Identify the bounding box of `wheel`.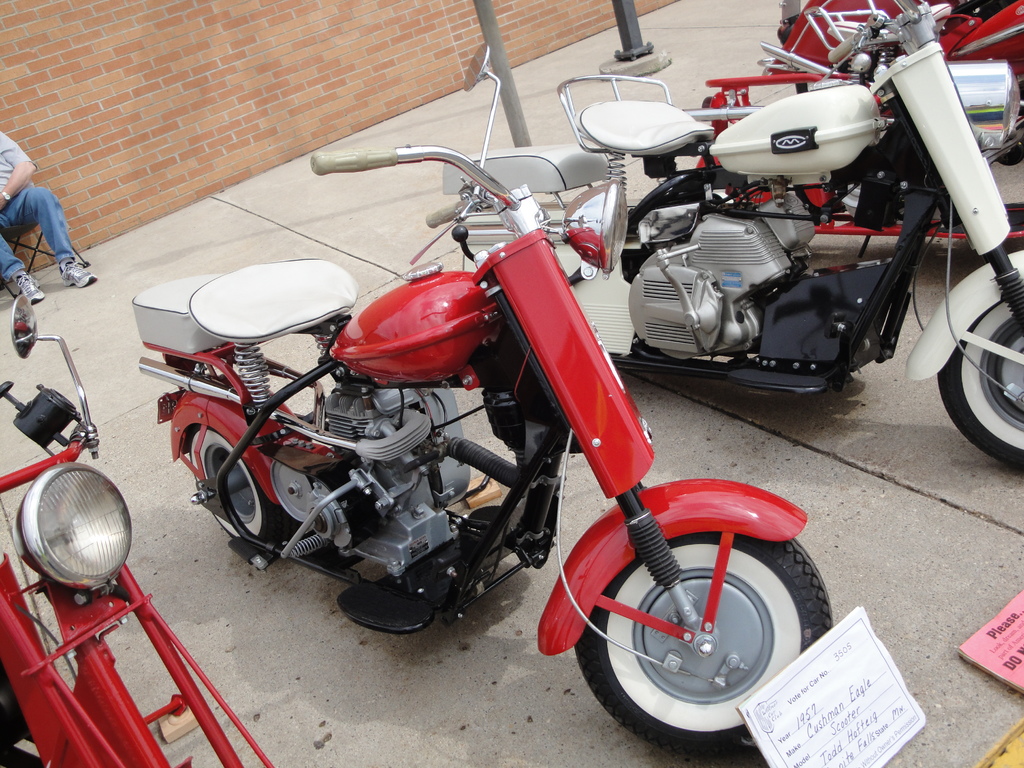
l=579, t=543, r=826, b=730.
